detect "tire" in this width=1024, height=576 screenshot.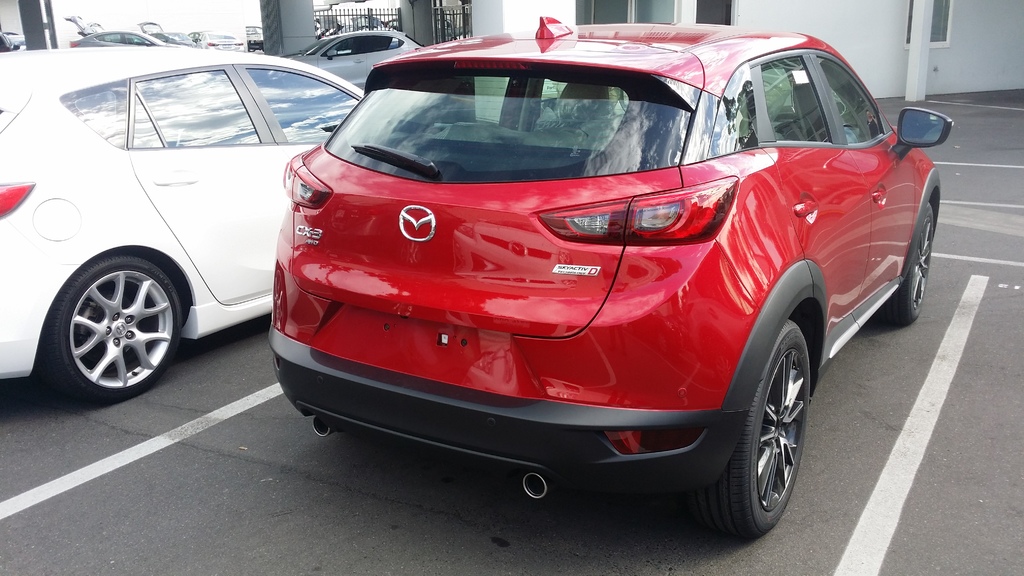
Detection: {"x1": 903, "y1": 204, "x2": 934, "y2": 319}.
